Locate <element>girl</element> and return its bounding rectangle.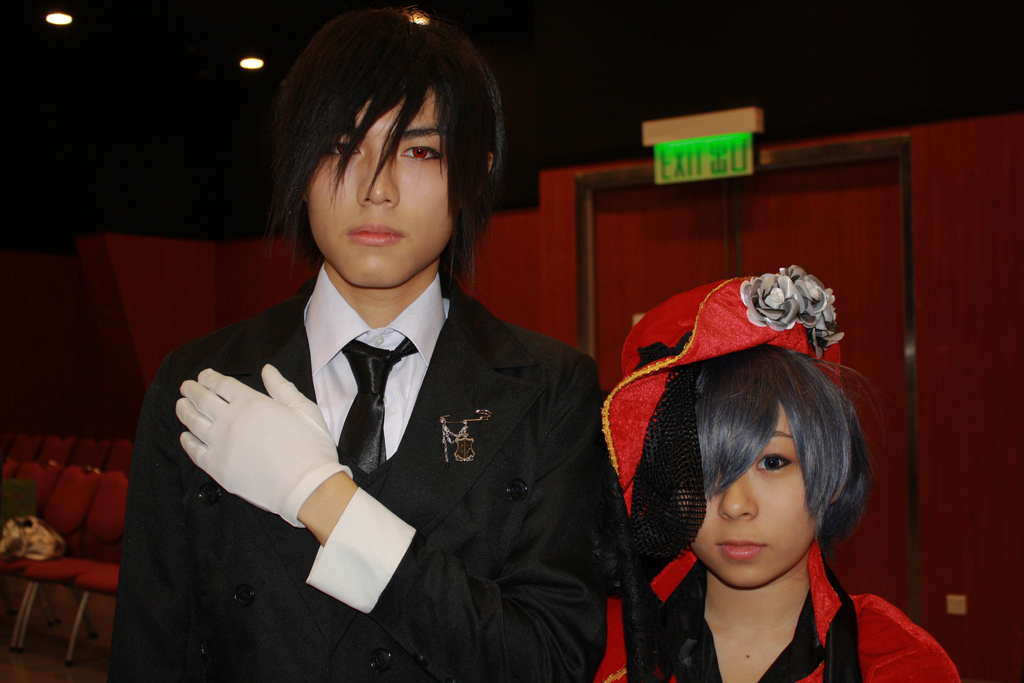
(x1=595, y1=263, x2=963, y2=682).
